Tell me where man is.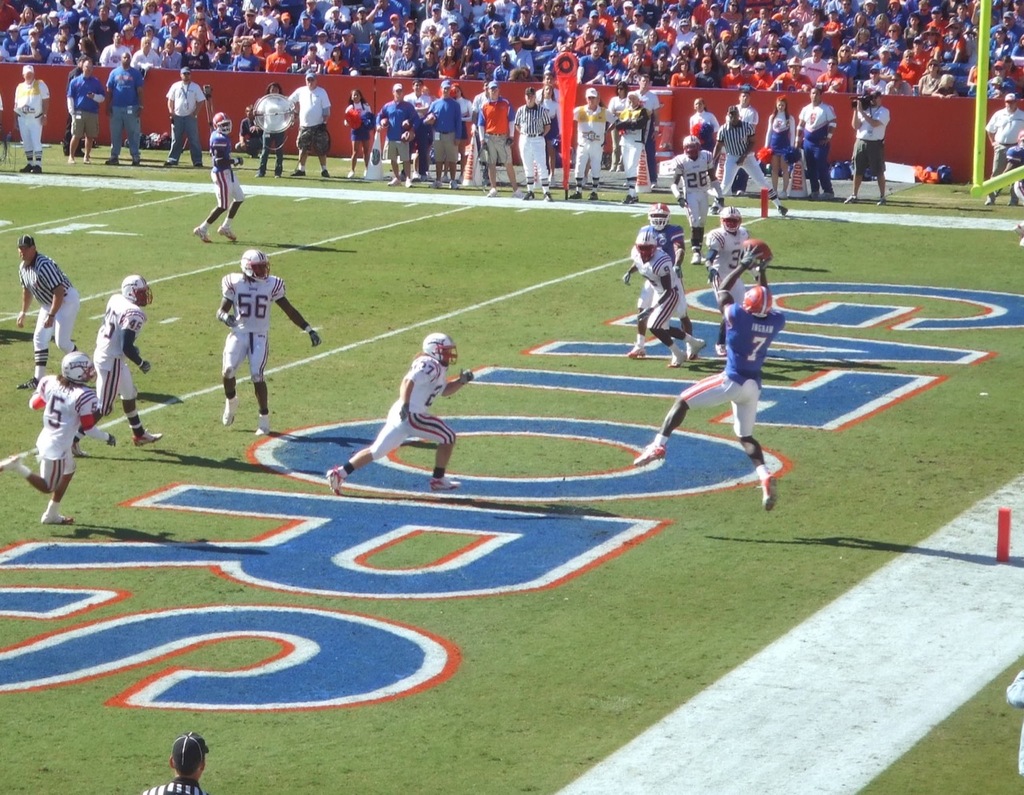
man is at crop(0, 350, 117, 521).
